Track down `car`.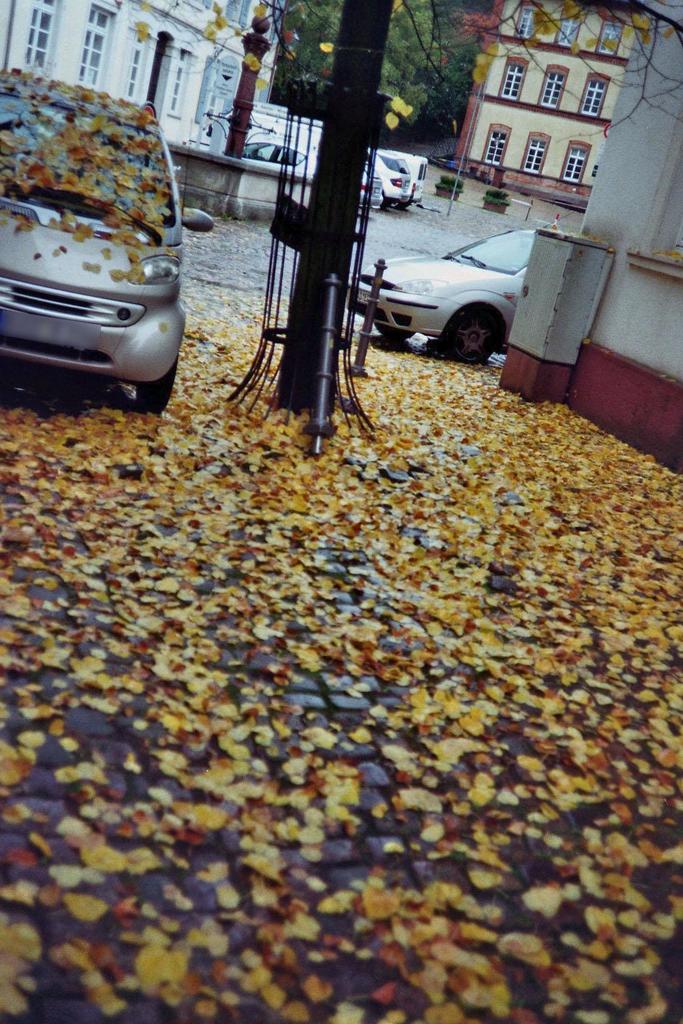
Tracked to (0,71,217,423).
